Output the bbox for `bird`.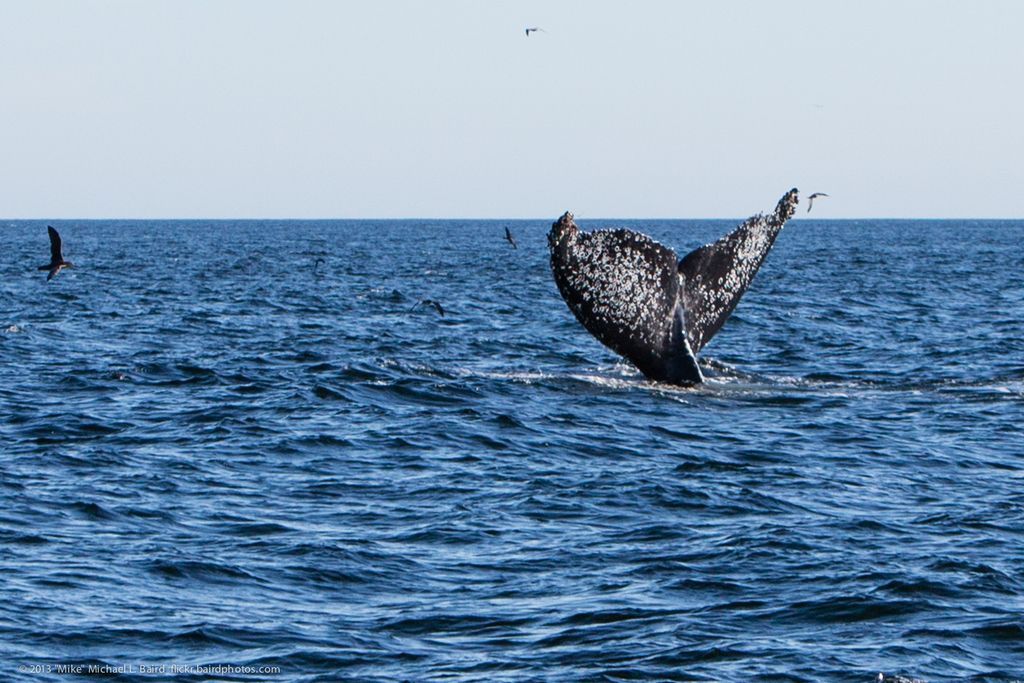
[x1=505, y1=224, x2=513, y2=252].
